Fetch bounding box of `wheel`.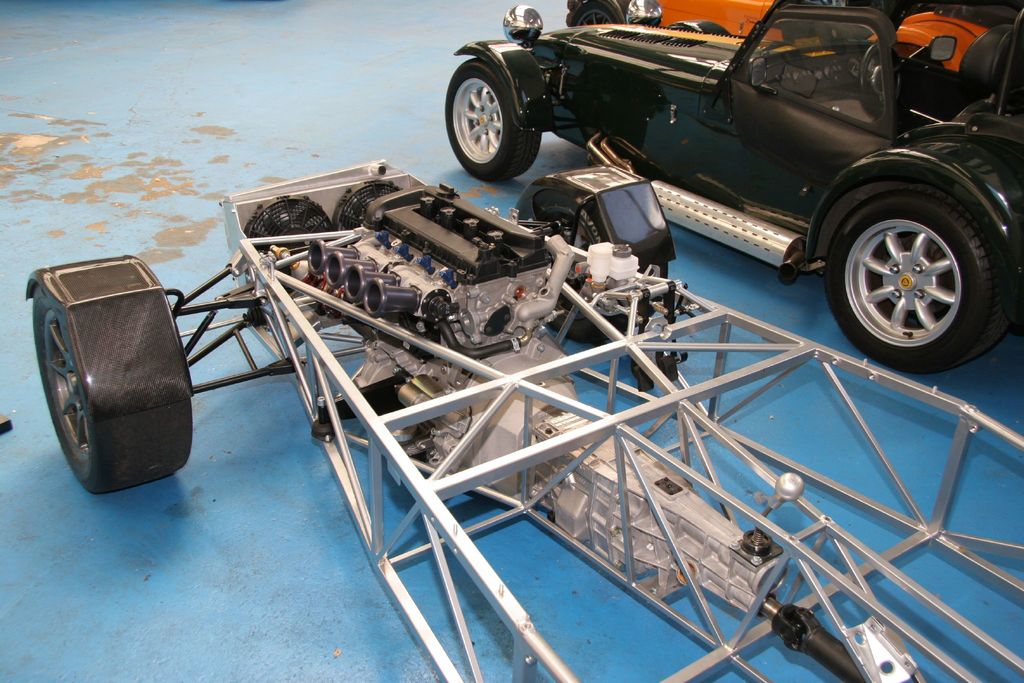
Bbox: 822, 190, 1004, 377.
